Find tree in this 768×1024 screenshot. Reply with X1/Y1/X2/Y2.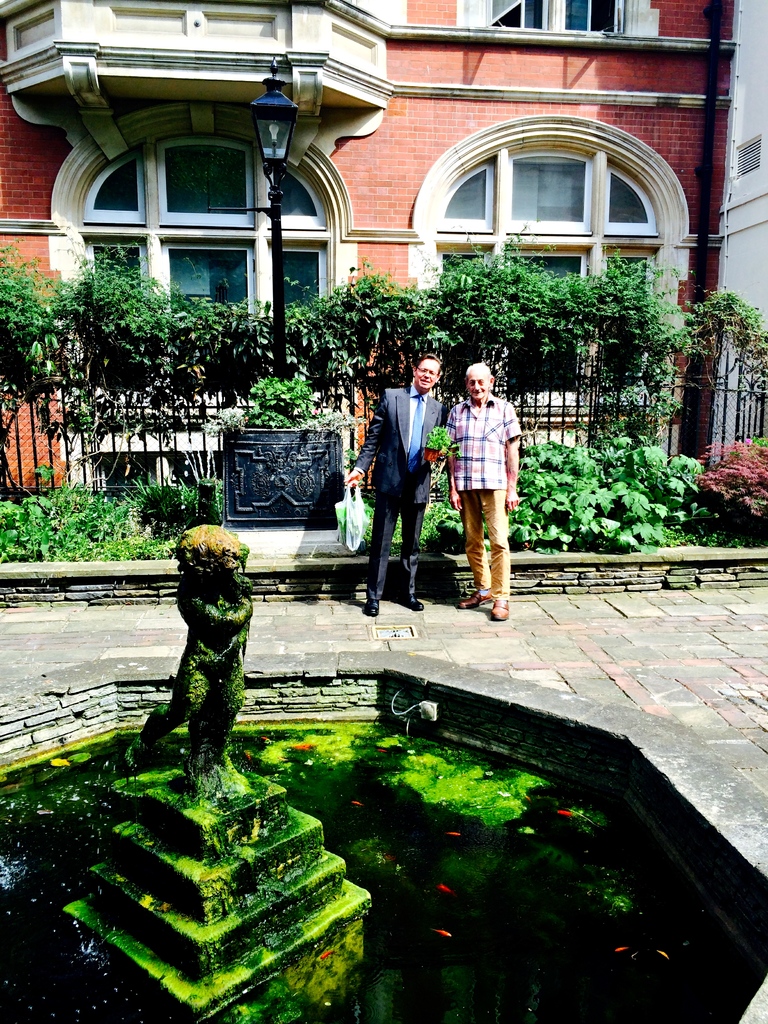
479/239/618/468.
